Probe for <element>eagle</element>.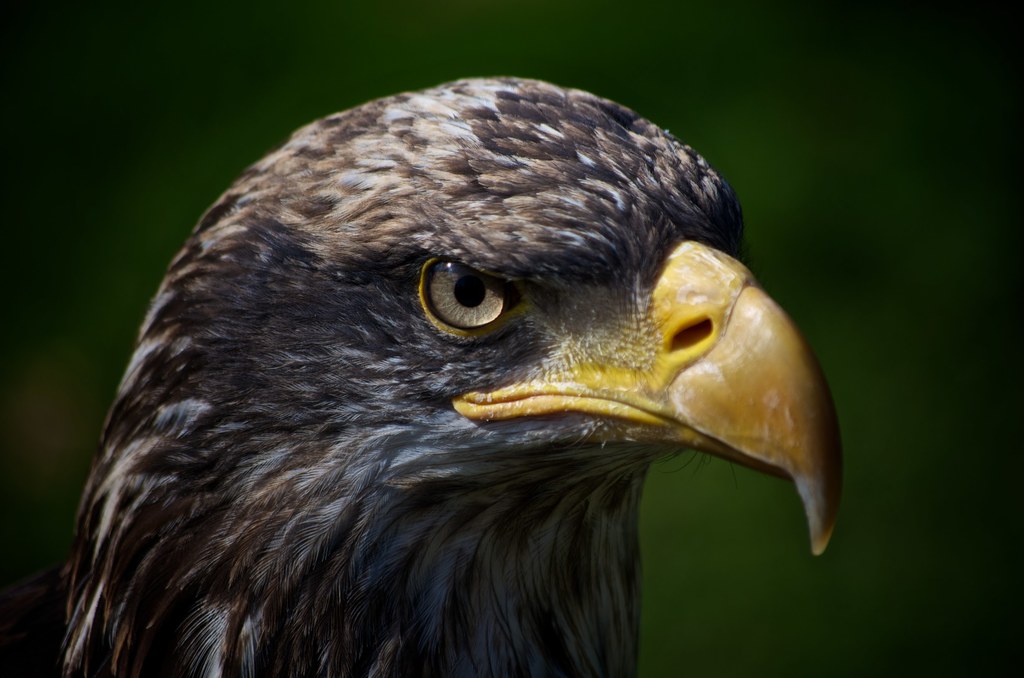
Probe result: <region>48, 74, 844, 677</region>.
